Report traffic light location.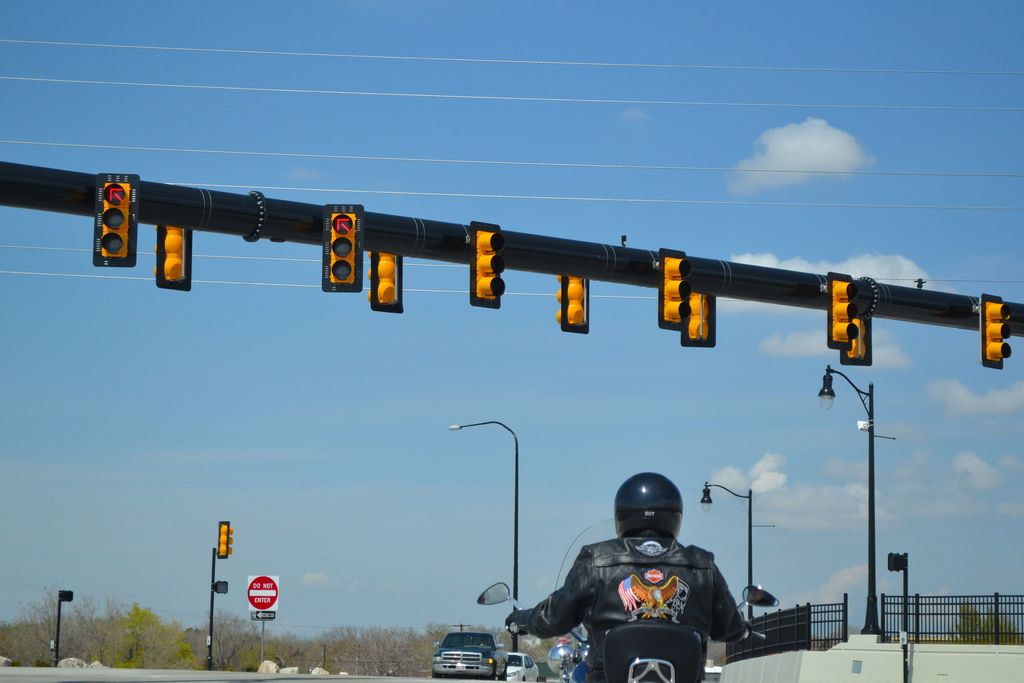
Report: detection(63, 591, 74, 602).
